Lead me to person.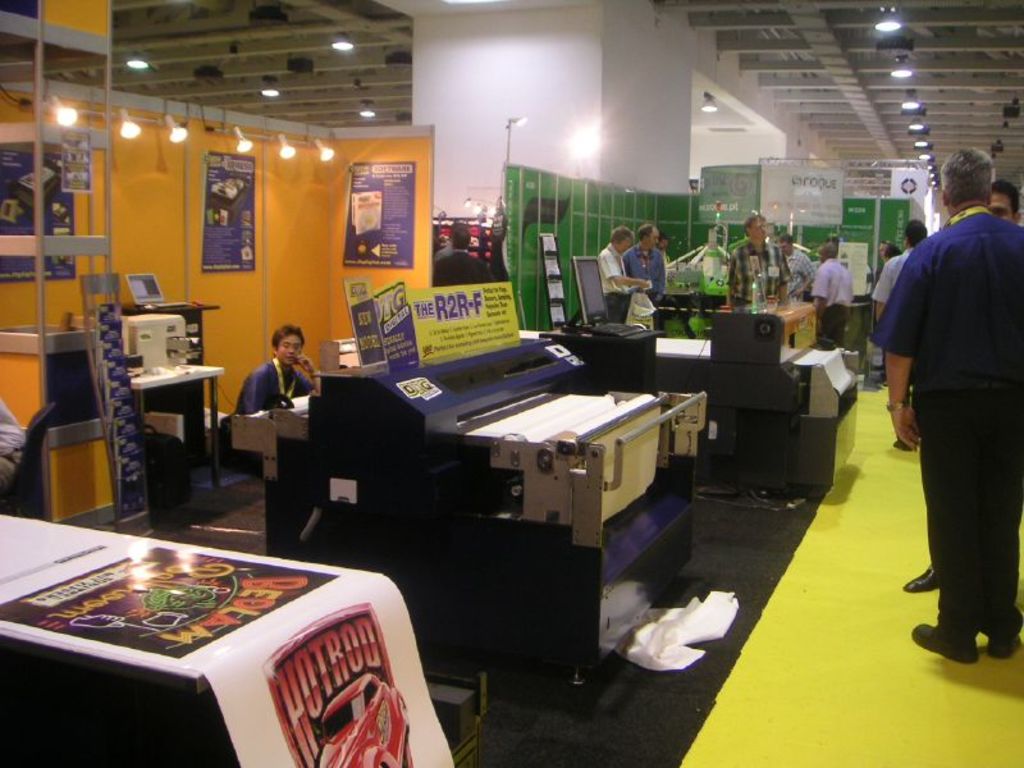
Lead to {"left": 908, "top": 146, "right": 1023, "bottom": 664}.
